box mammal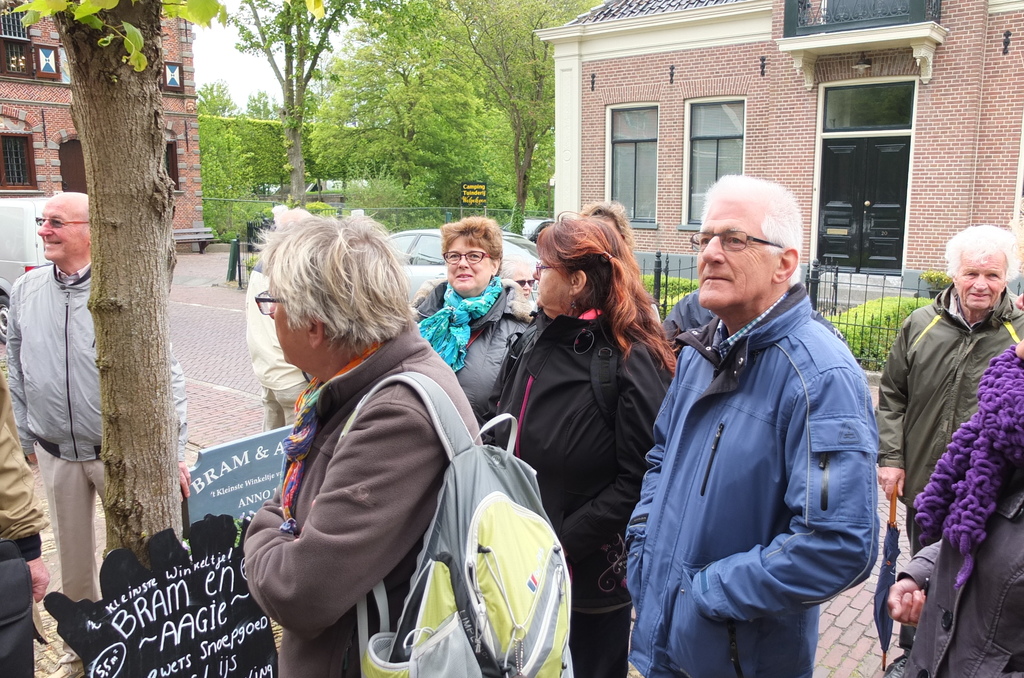
[502,260,536,296]
